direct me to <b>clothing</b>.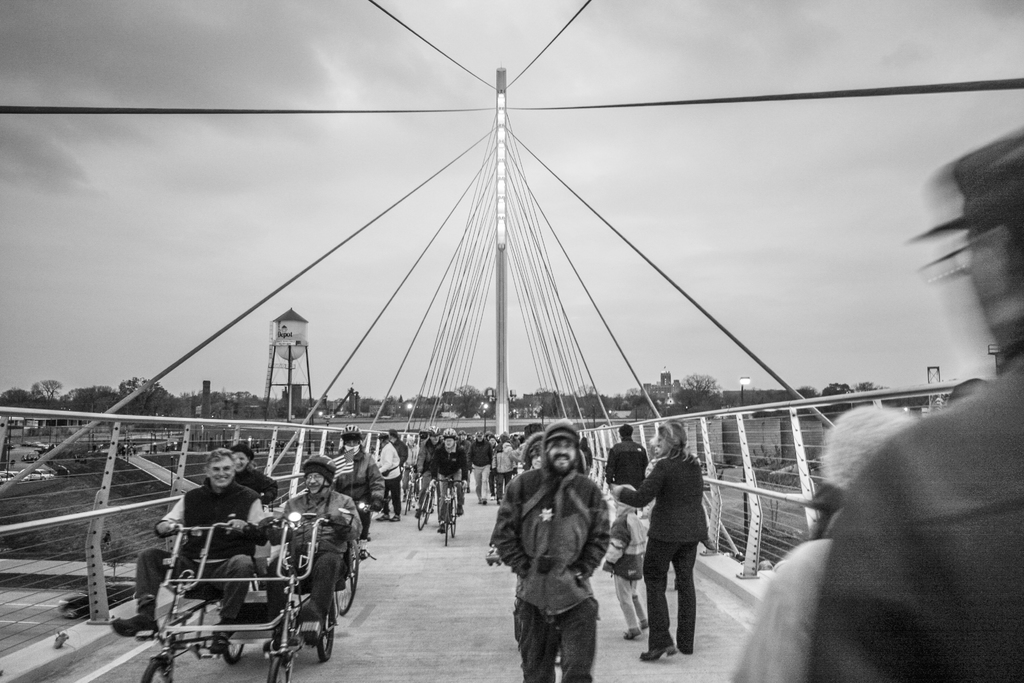
Direction: box=[497, 431, 620, 671].
